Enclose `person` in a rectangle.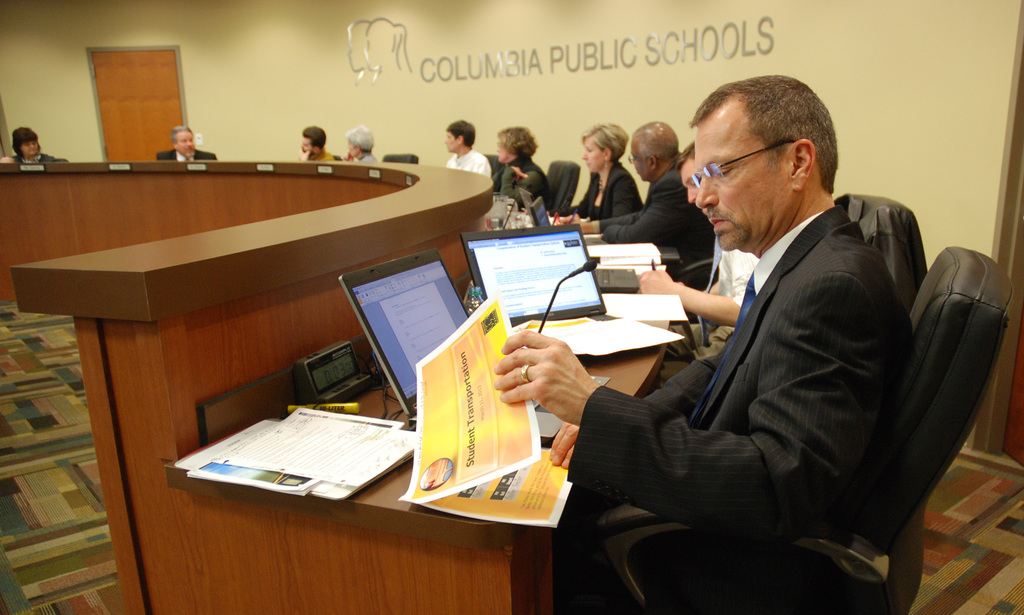
(x1=556, y1=124, x2=650, y2=227).
